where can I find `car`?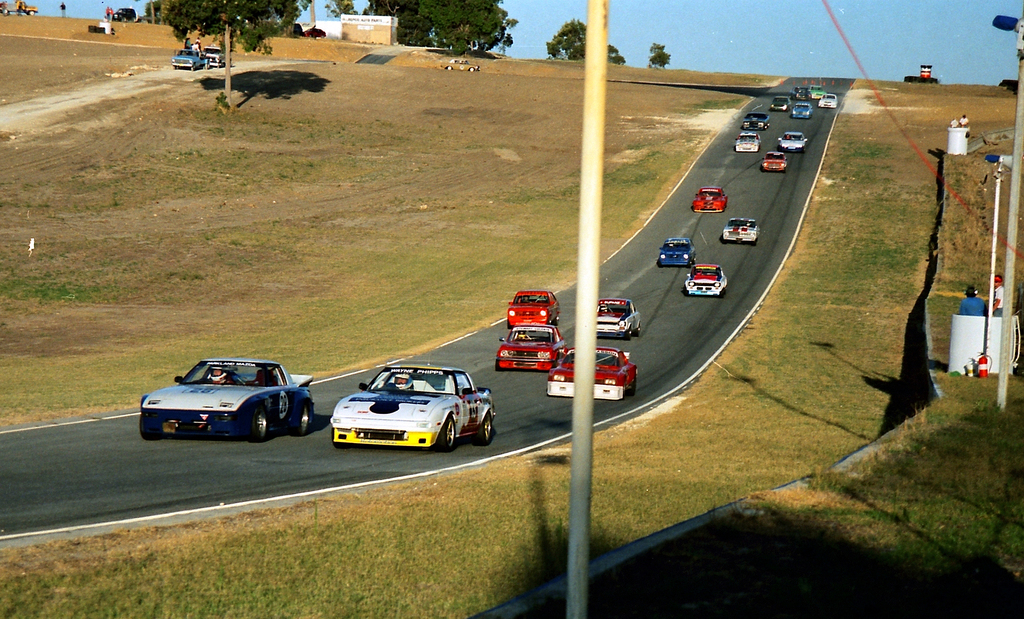
You can find it at 197/40/231/70.
